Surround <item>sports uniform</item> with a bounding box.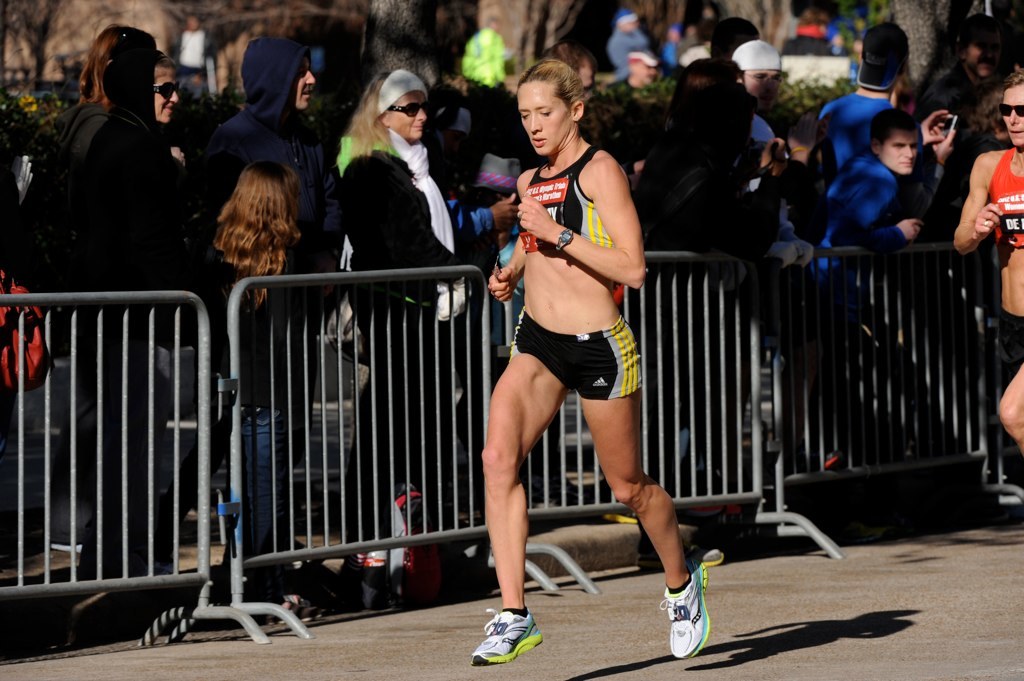
(182, 239, 309, 564).
